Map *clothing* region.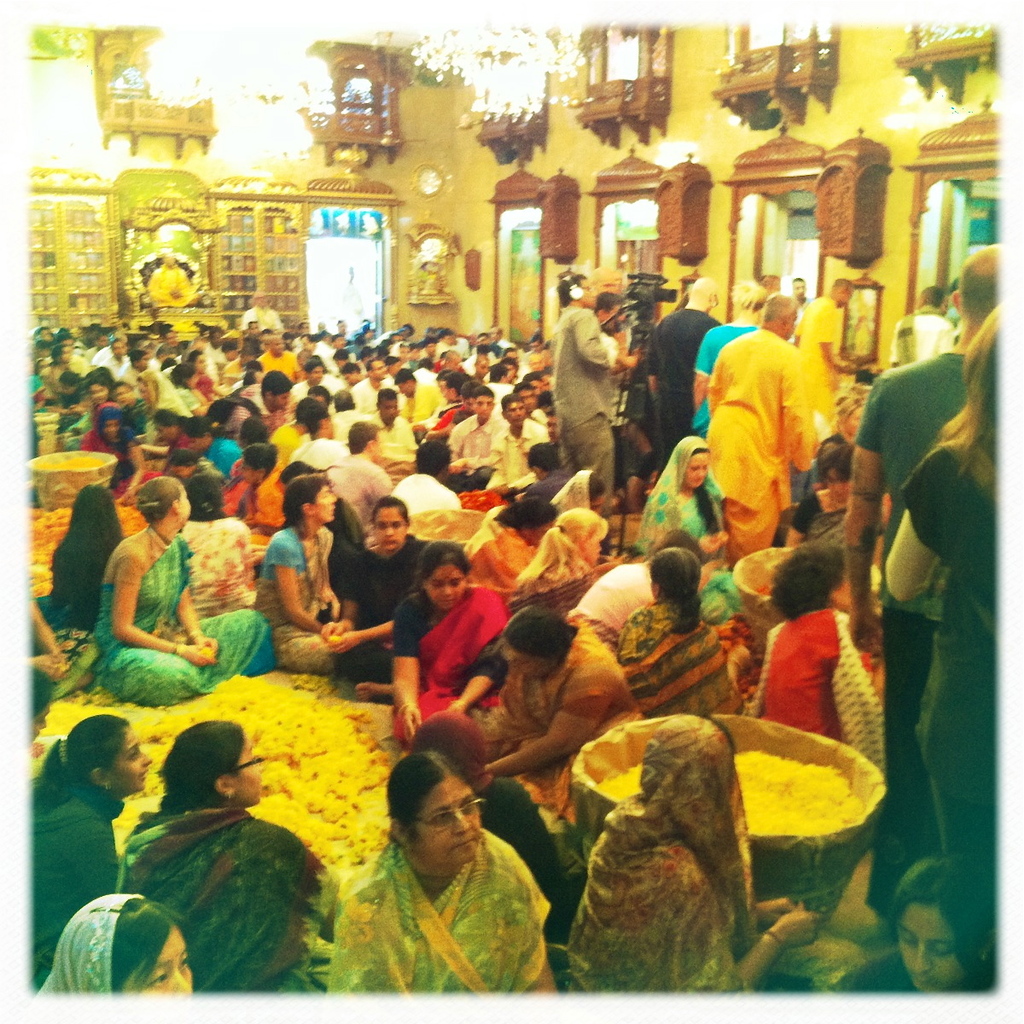
Mapped to [x1=569, y1=563, x2=670, y2=626].
